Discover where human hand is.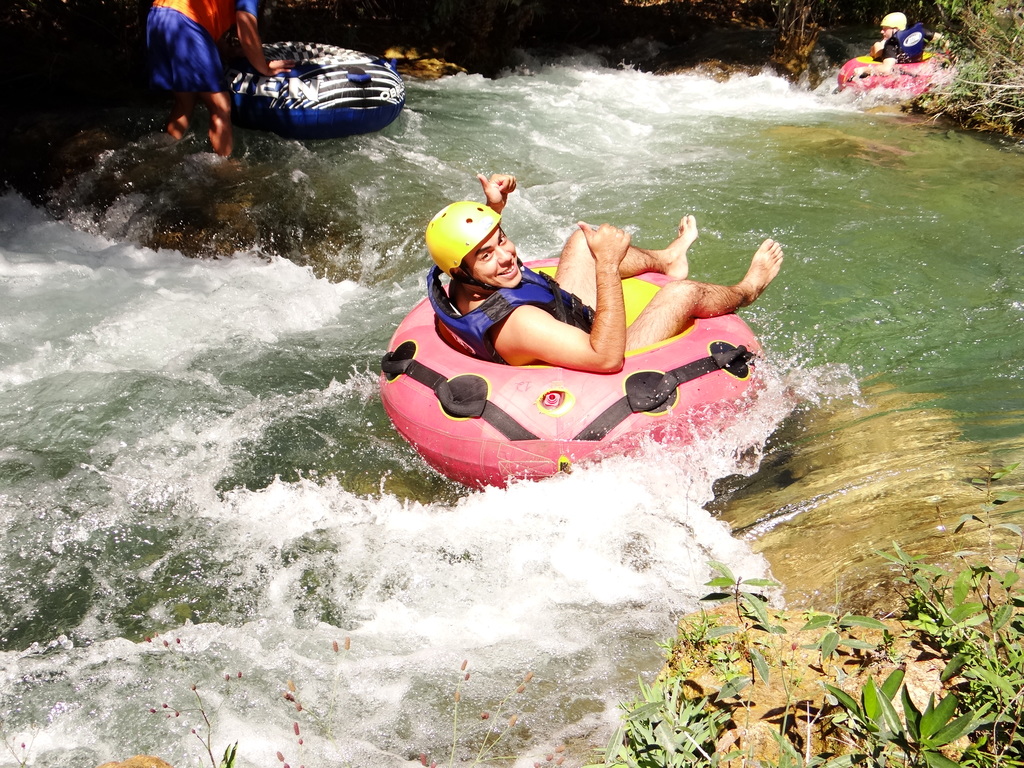
Discovered at <bbox>479, 174, 517, 207</bbox>.
